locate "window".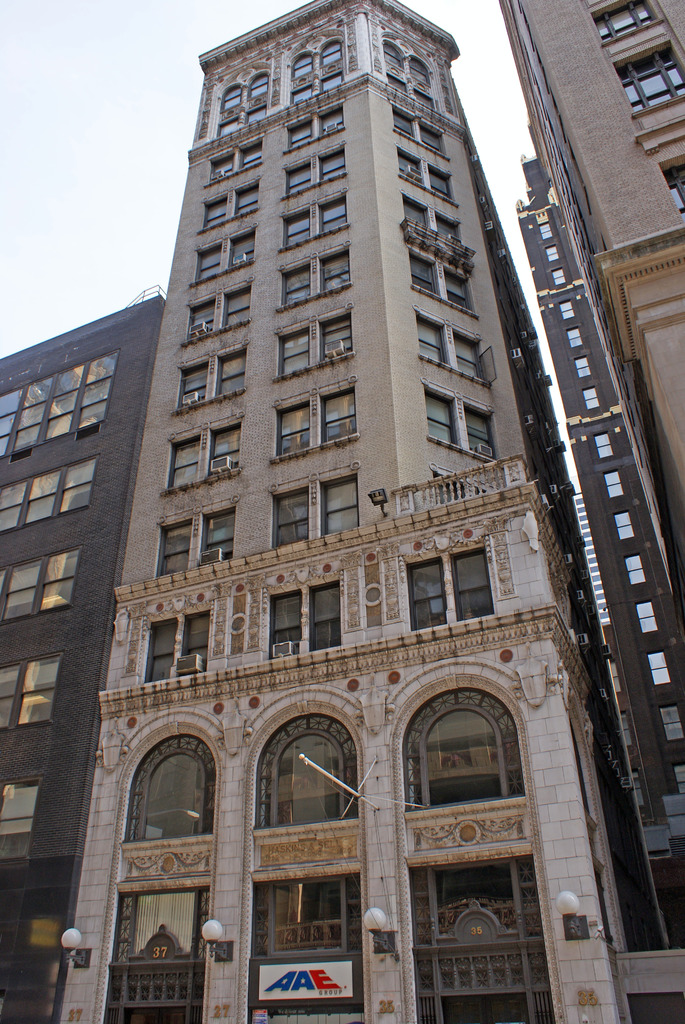
Bounding box: bbox=(280, 247, 349, 310).
